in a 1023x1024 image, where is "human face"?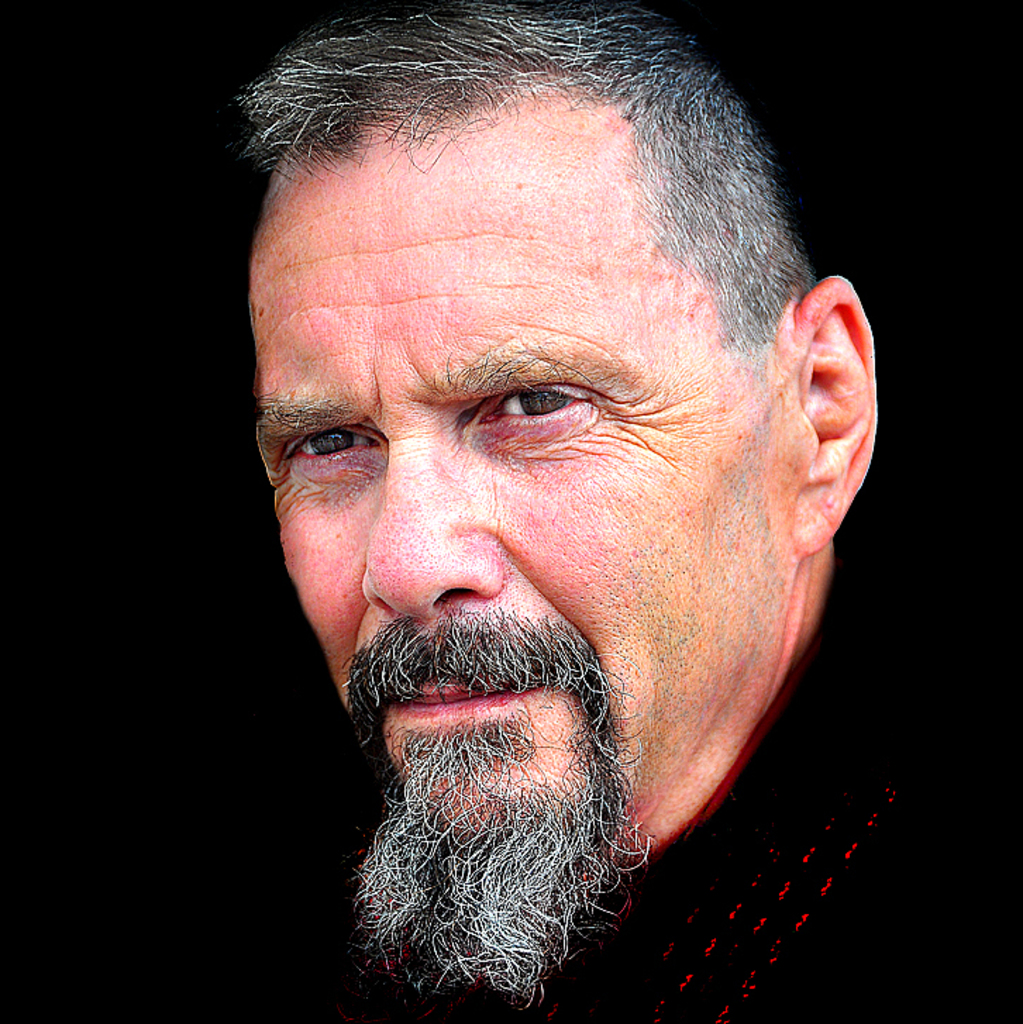
bbox(255, 124, 799, 848).
